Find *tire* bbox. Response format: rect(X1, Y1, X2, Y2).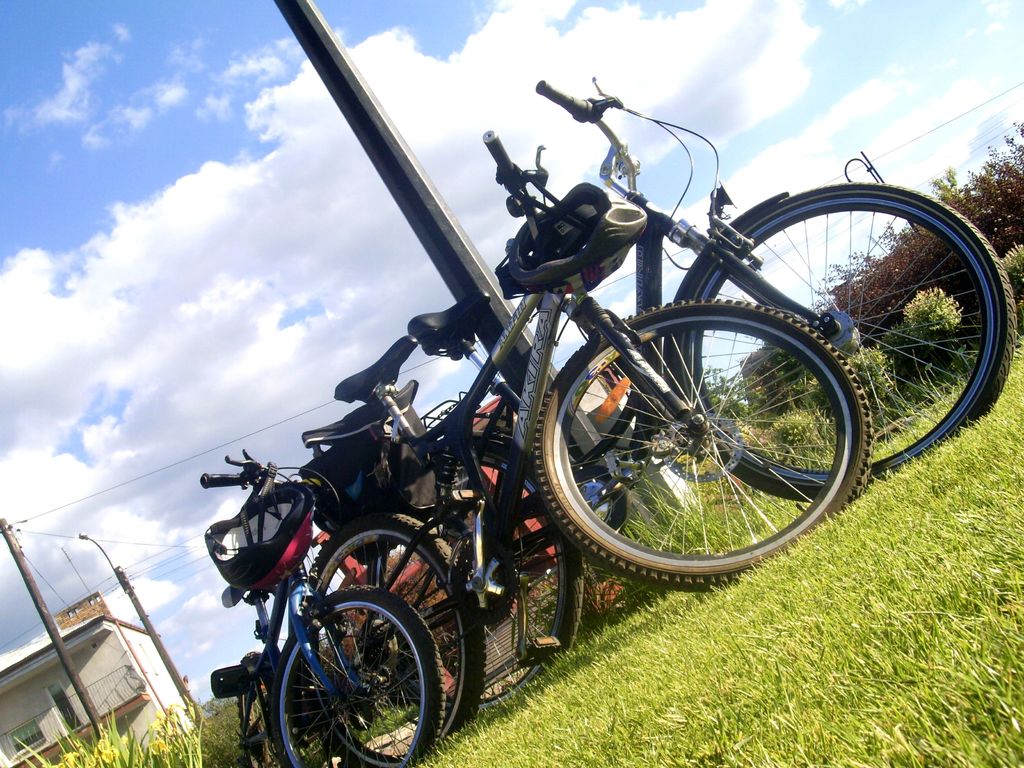
rect(308, 509, 486, 765).
